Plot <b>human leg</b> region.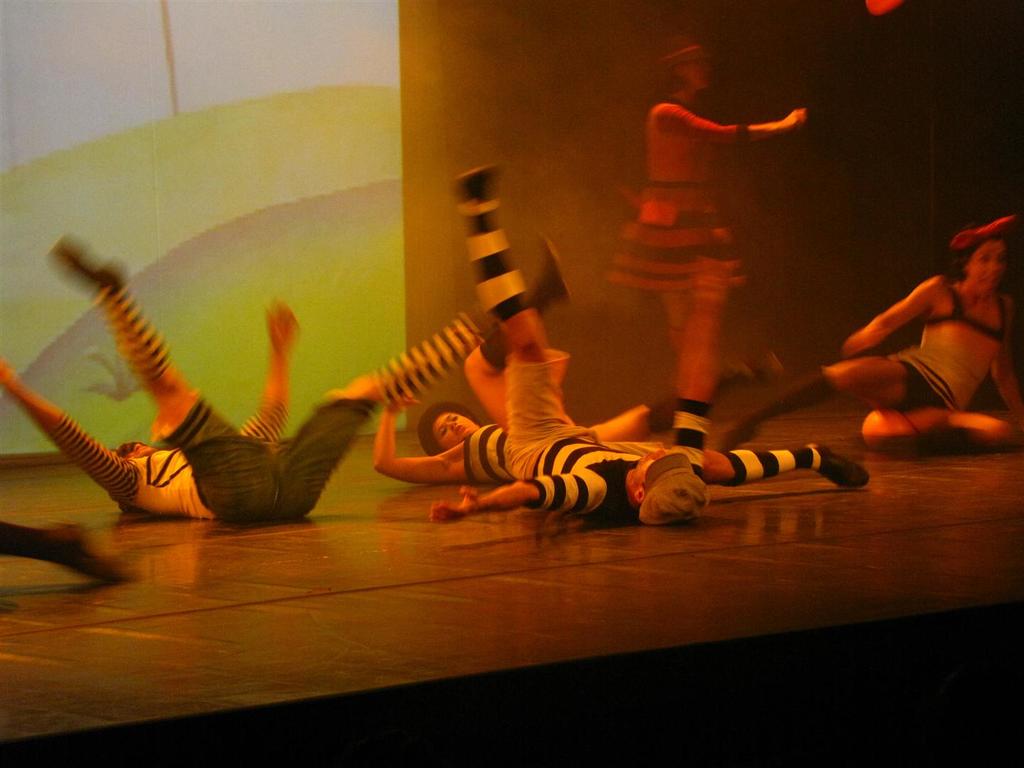
Plotted at 55/223/227/465.
